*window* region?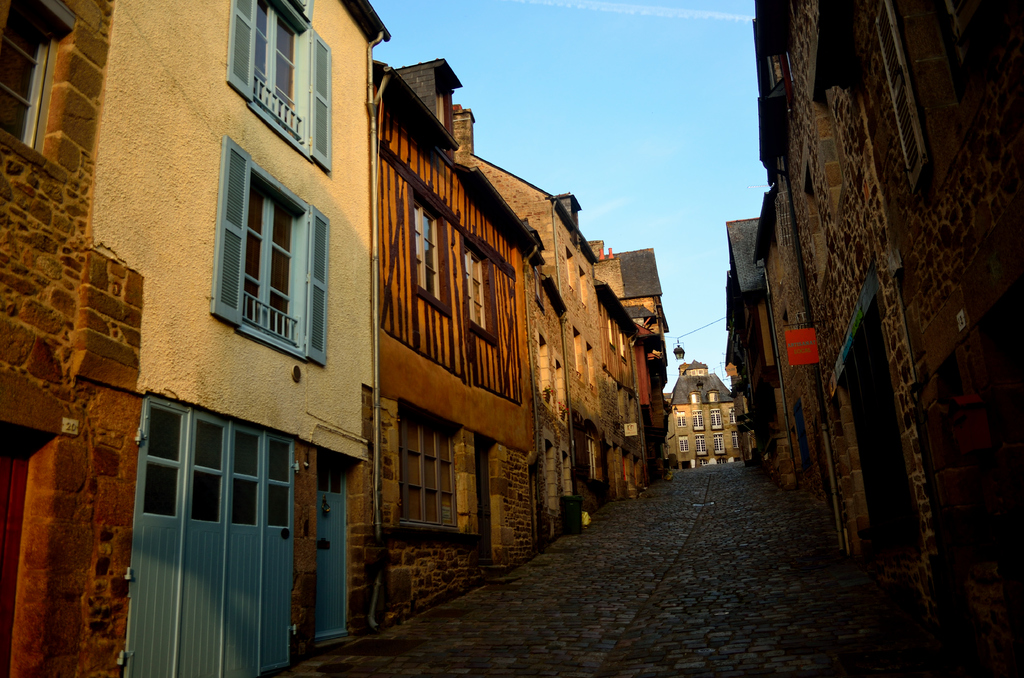
bbox=(717, 456, 728, 464)
